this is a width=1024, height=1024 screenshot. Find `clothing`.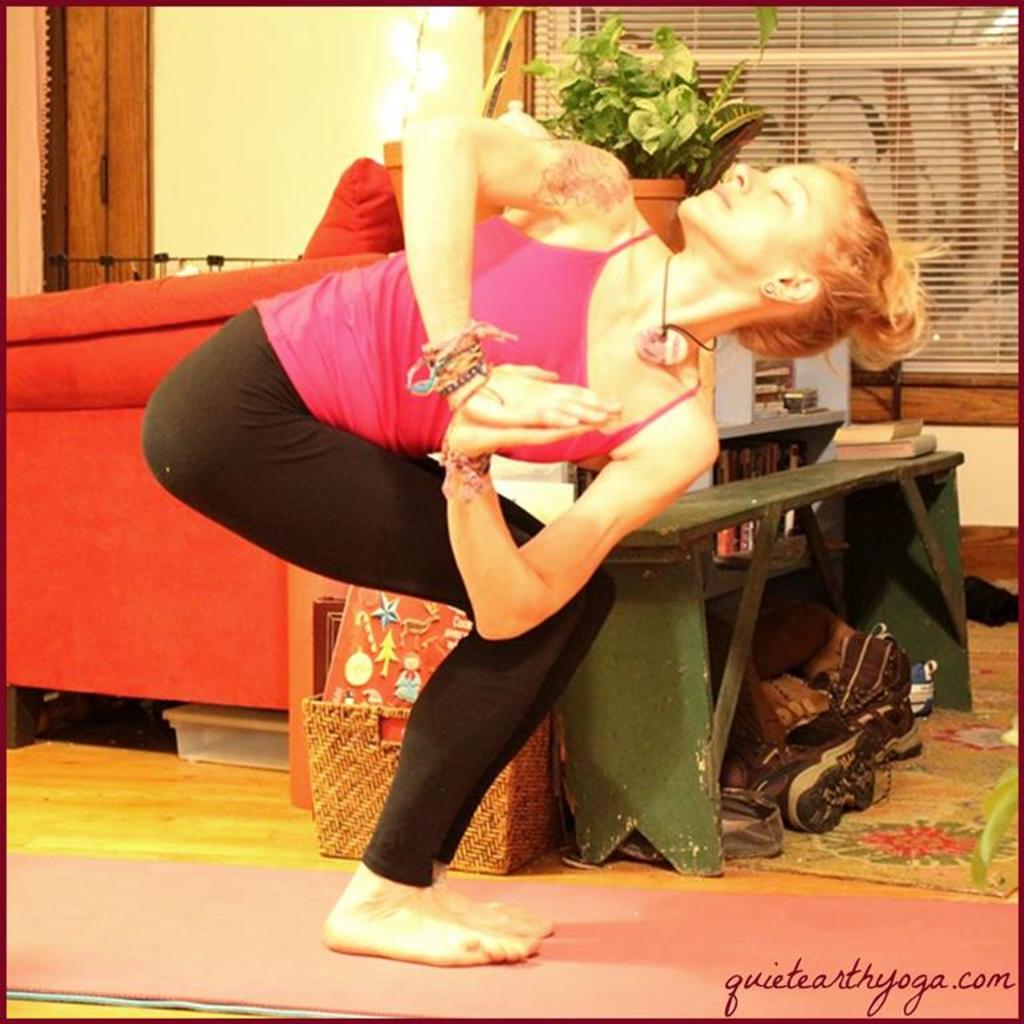
Bounding box: select_region(135, 224, 707, 891).
